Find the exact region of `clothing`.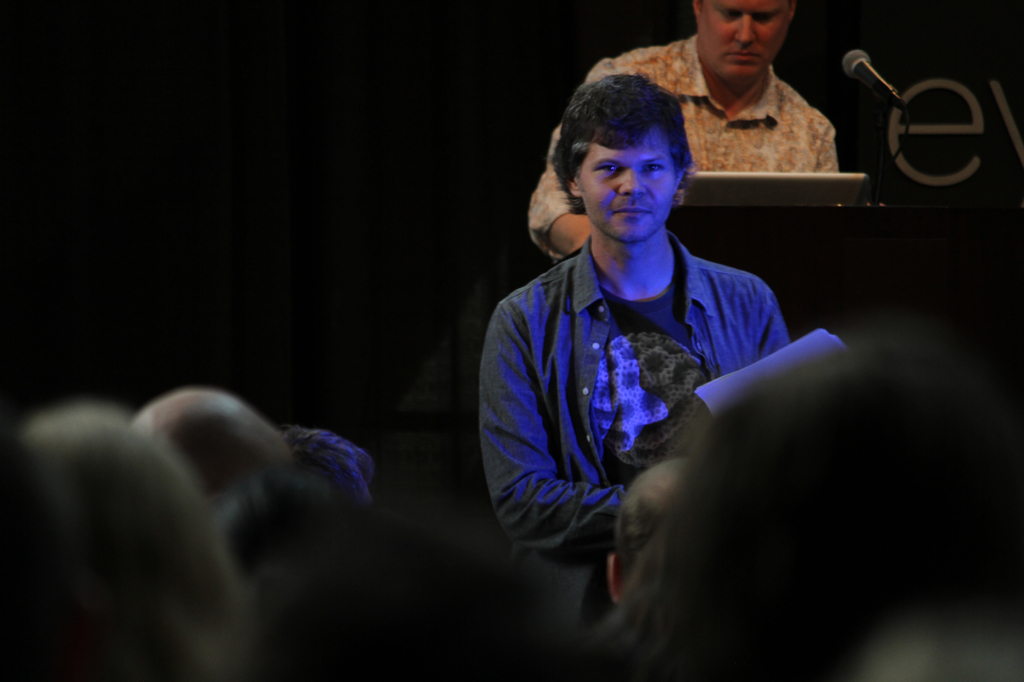
Exact region: locate(282, 432, 388, 500).
